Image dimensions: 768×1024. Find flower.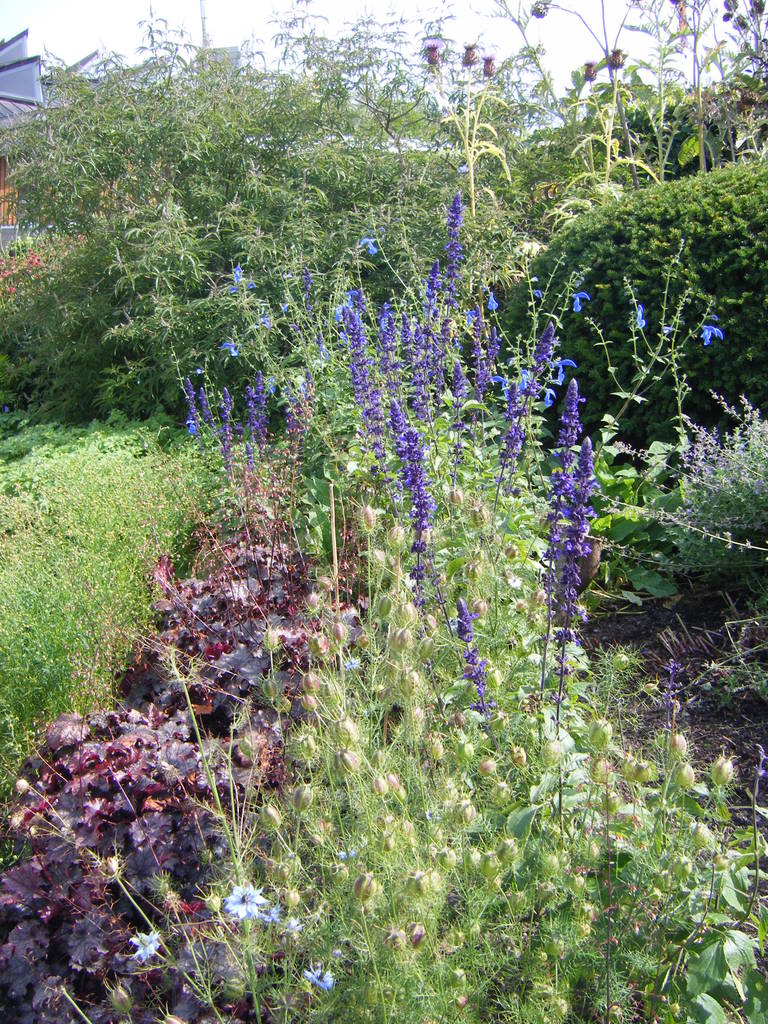
(623, 297, 646, 335).
